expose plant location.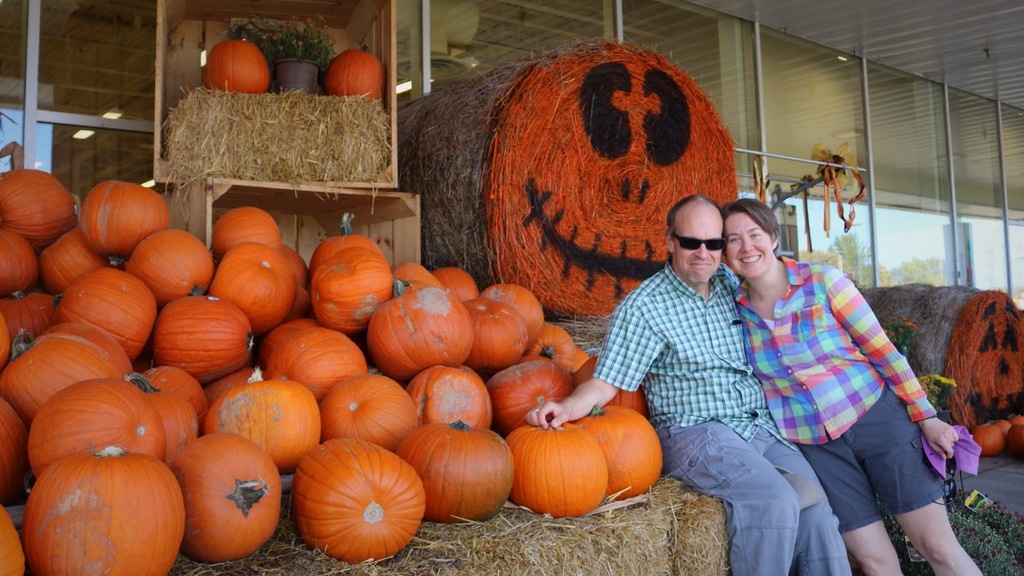
Exposed at 876, 486, 1023, 575.
